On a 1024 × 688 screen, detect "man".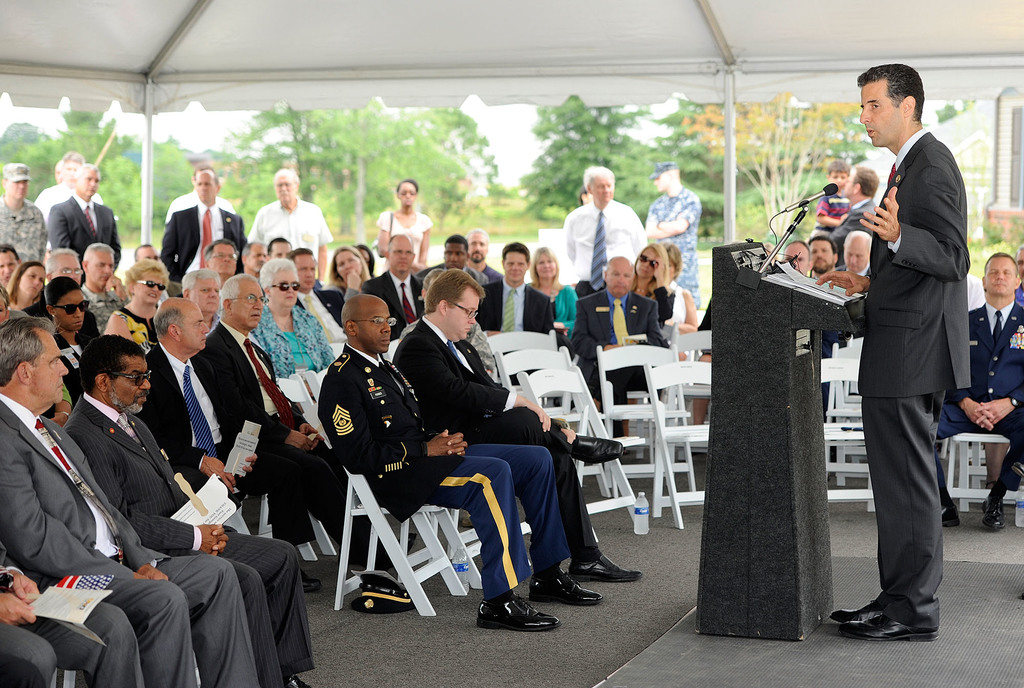
390/235/478/328.
